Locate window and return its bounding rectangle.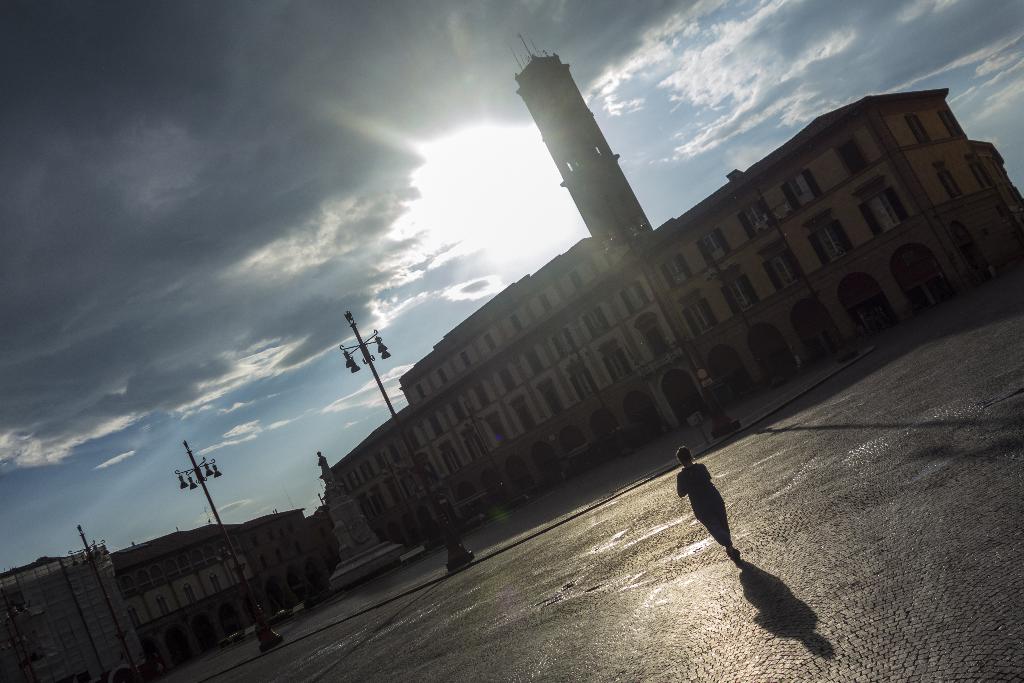
select_region(703, 233, 721, 250).
